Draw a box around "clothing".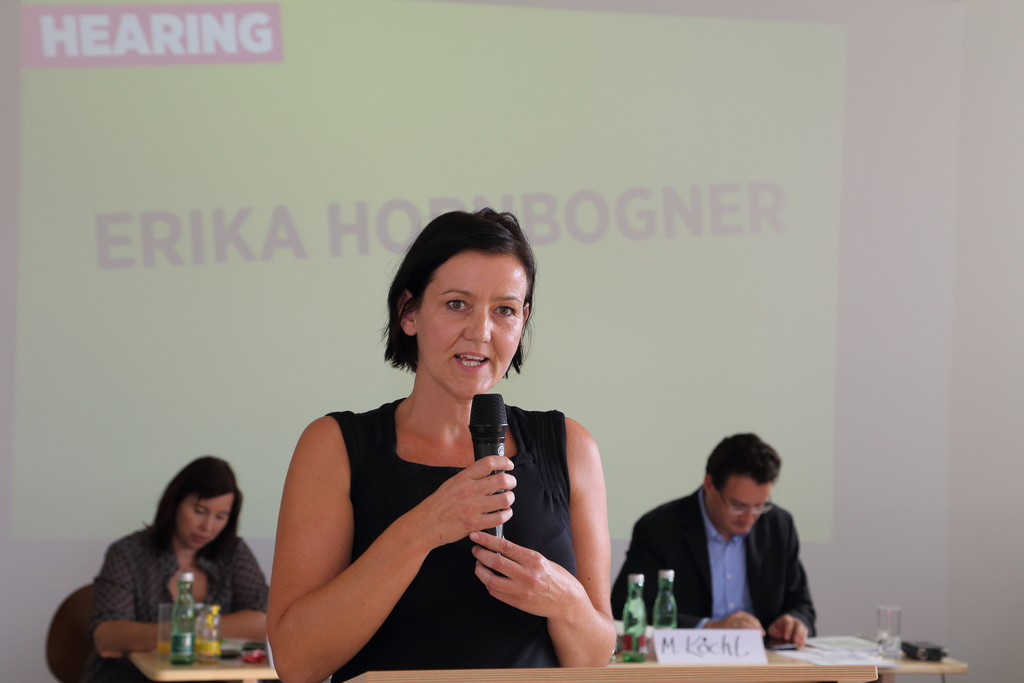
select_region(627, 479, 831, 657).
